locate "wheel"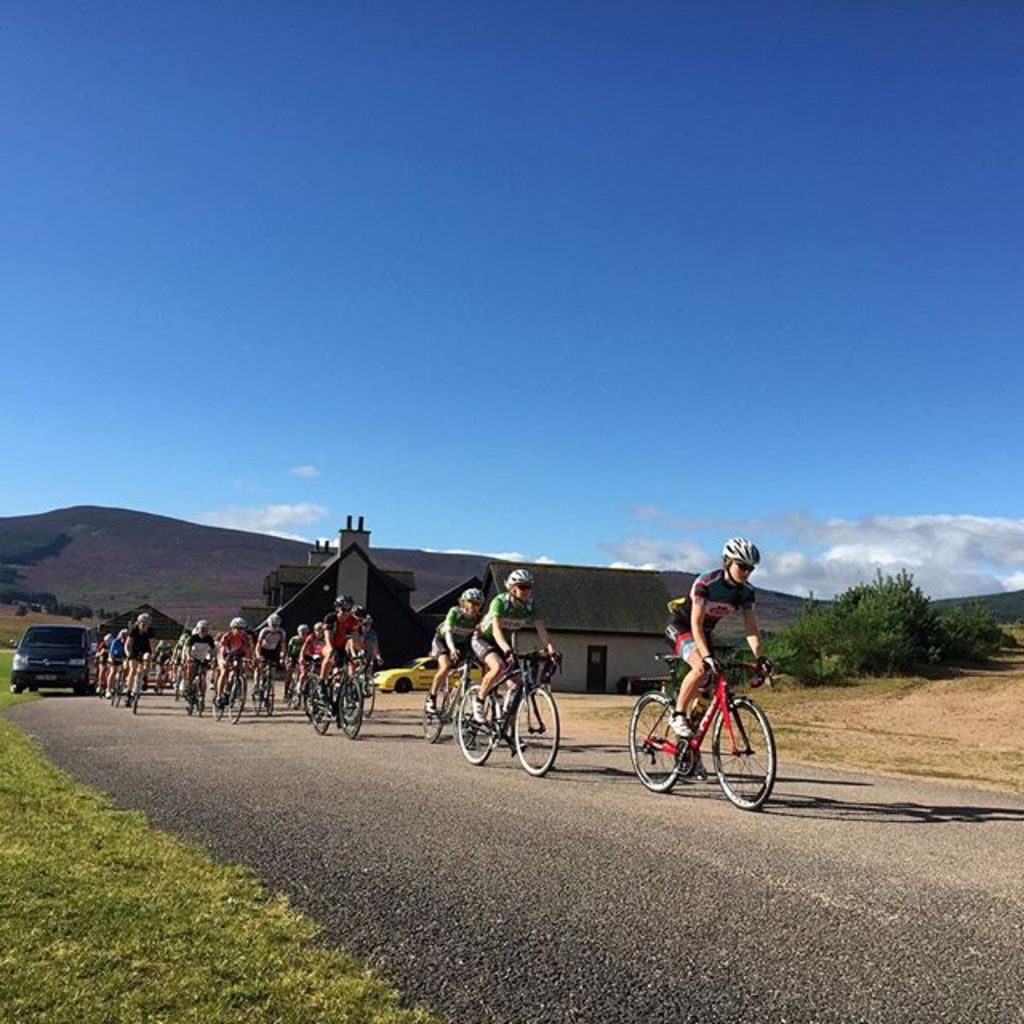
{"x1": 310, "y1": 683, "x2": 336, "y2": 734}
